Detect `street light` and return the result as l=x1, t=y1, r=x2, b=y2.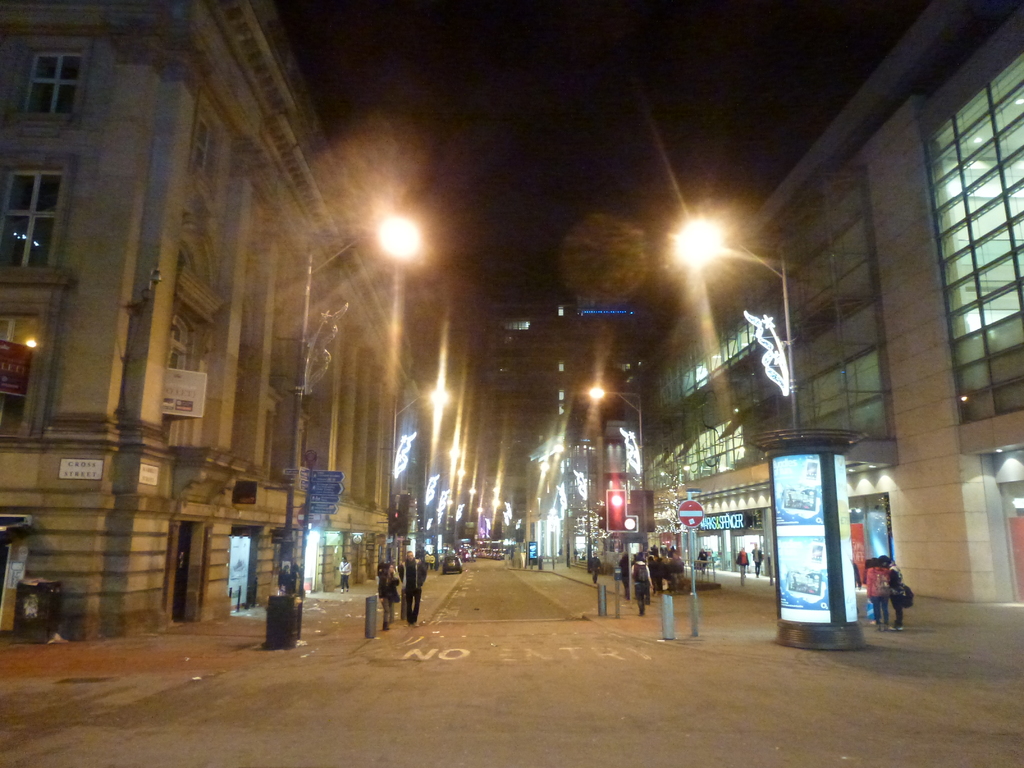
l=288, t=209, r=419, b=564.
